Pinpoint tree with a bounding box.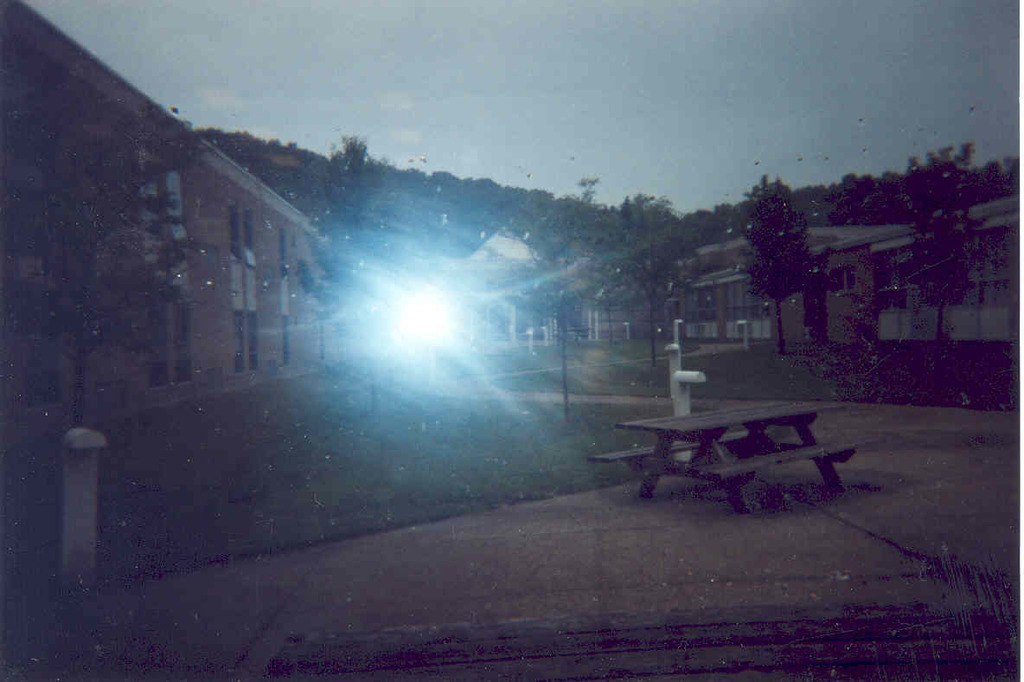
box(726, 175, 816, 344).
